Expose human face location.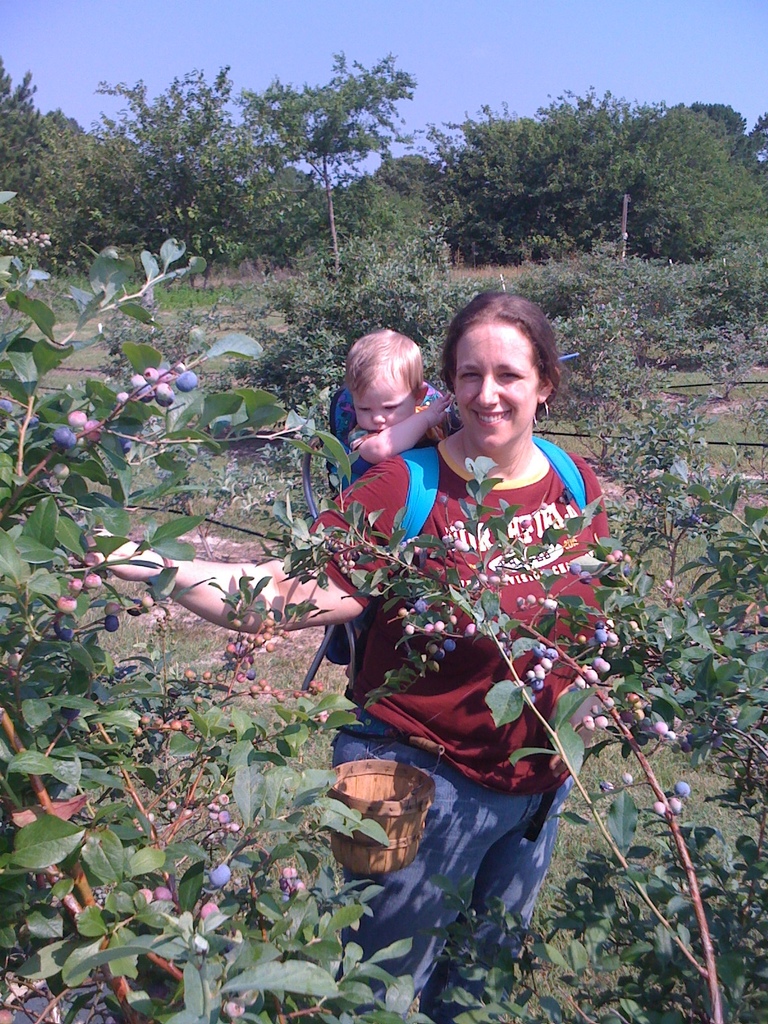
Exposed at select_region(453, 323, 540, 452).
